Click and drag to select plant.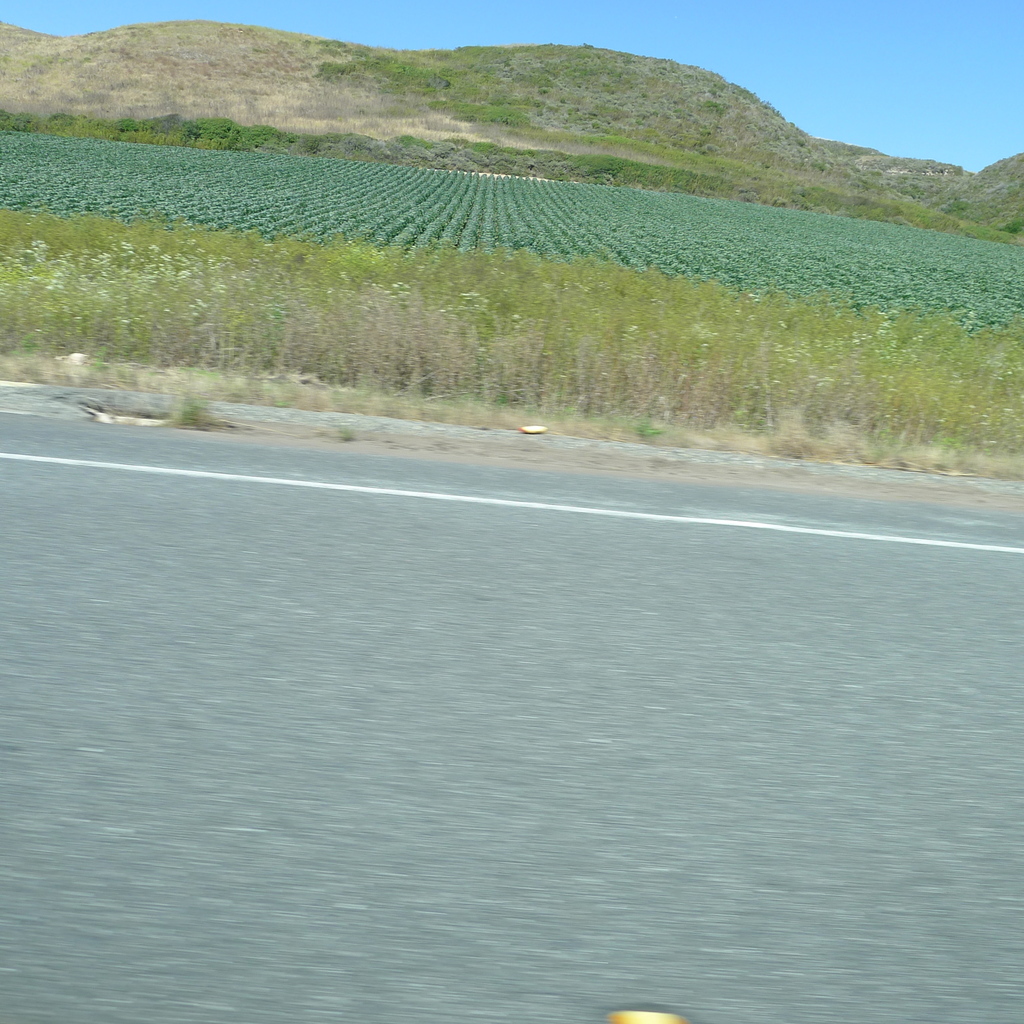
Selection: <region>138, 386, 228, 435</region>.
